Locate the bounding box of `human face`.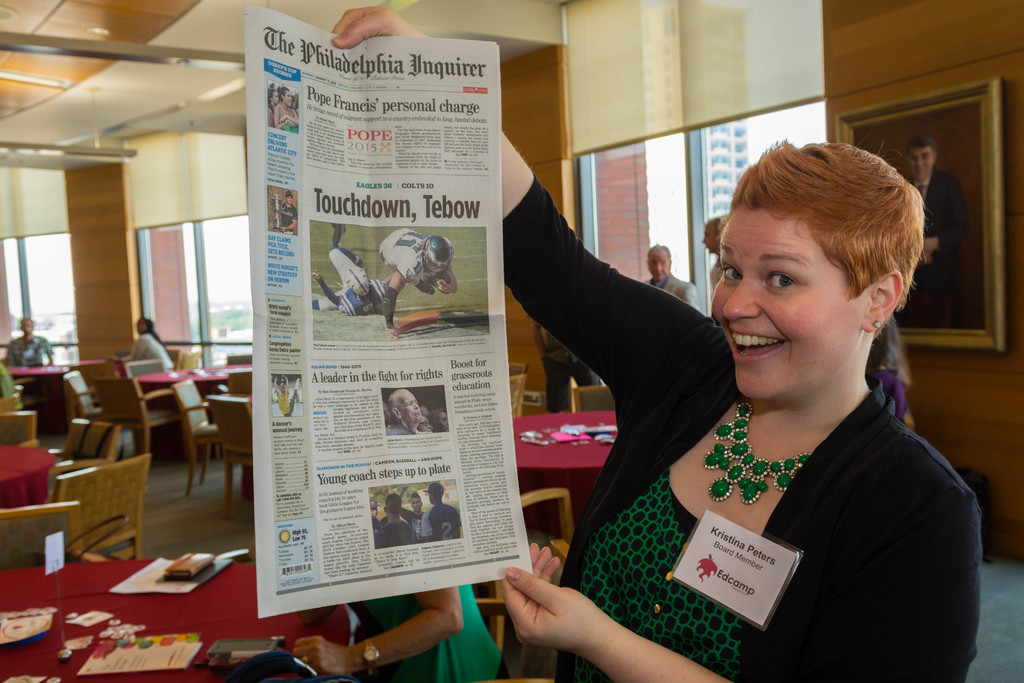
Bounding box: 370/505/378/518.
